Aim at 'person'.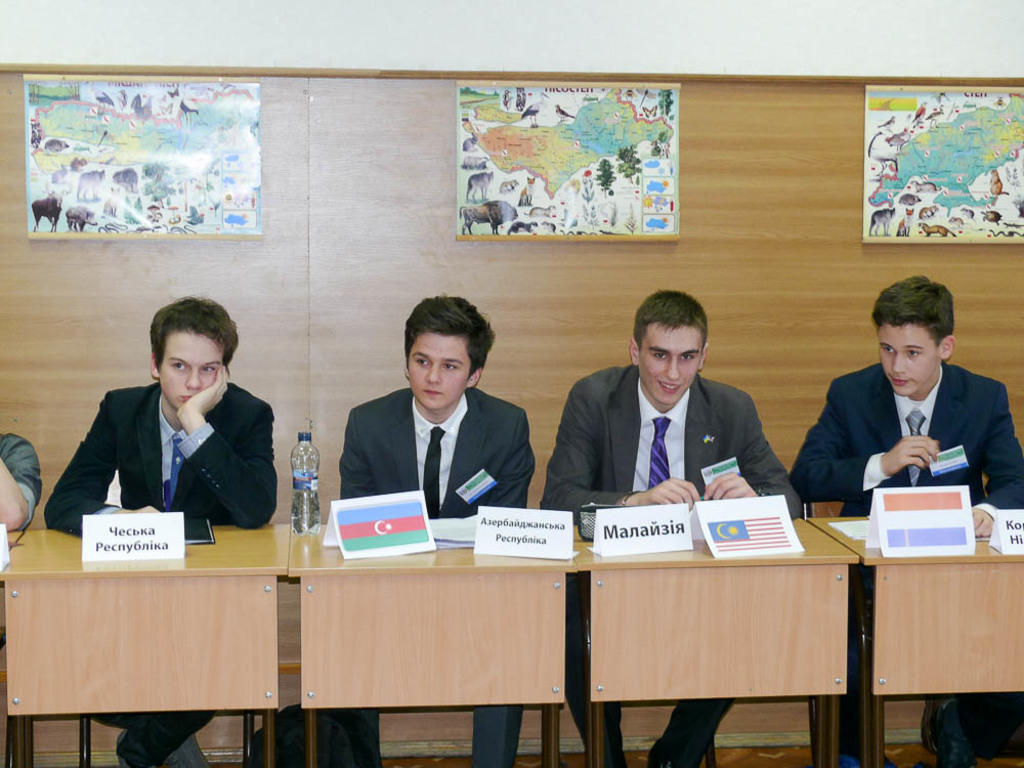
Aimed at bbox(0, 427, 40, 534).
